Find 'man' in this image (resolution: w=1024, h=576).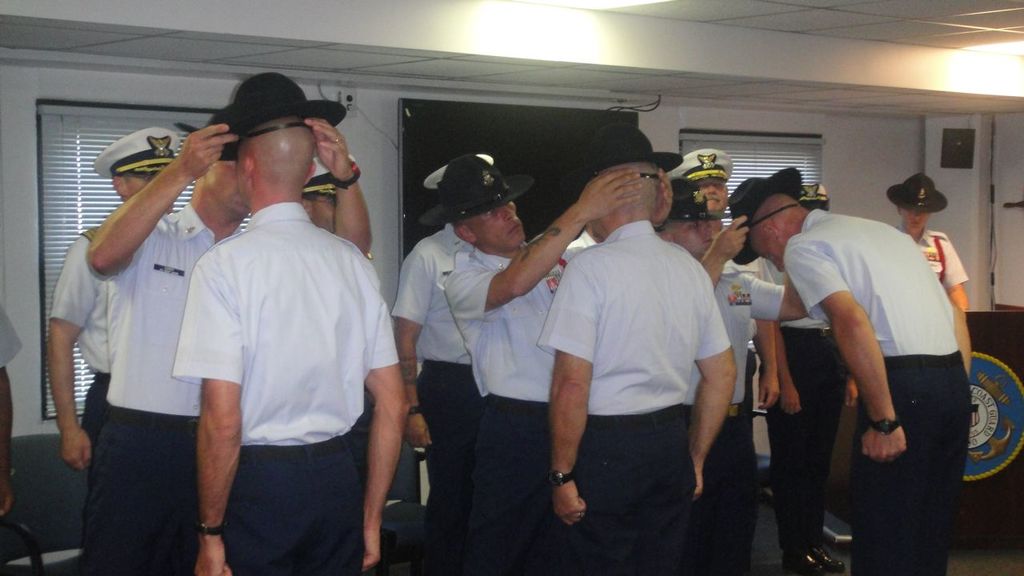
722,167,978,575.
